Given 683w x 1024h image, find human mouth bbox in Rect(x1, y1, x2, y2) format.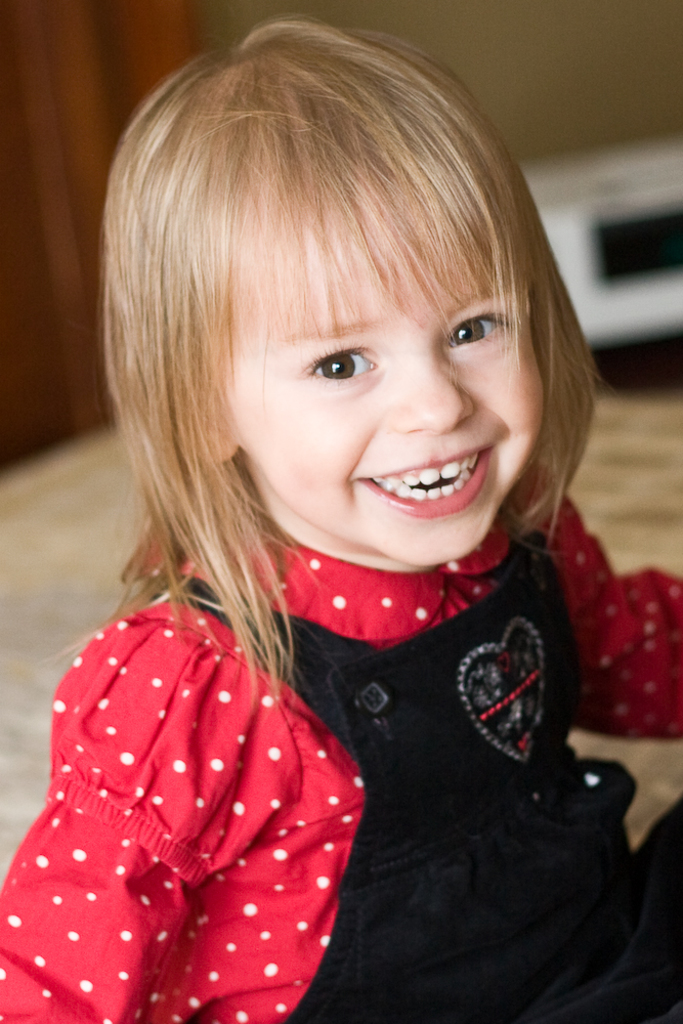
Rect(354, 442, 499, 518).
